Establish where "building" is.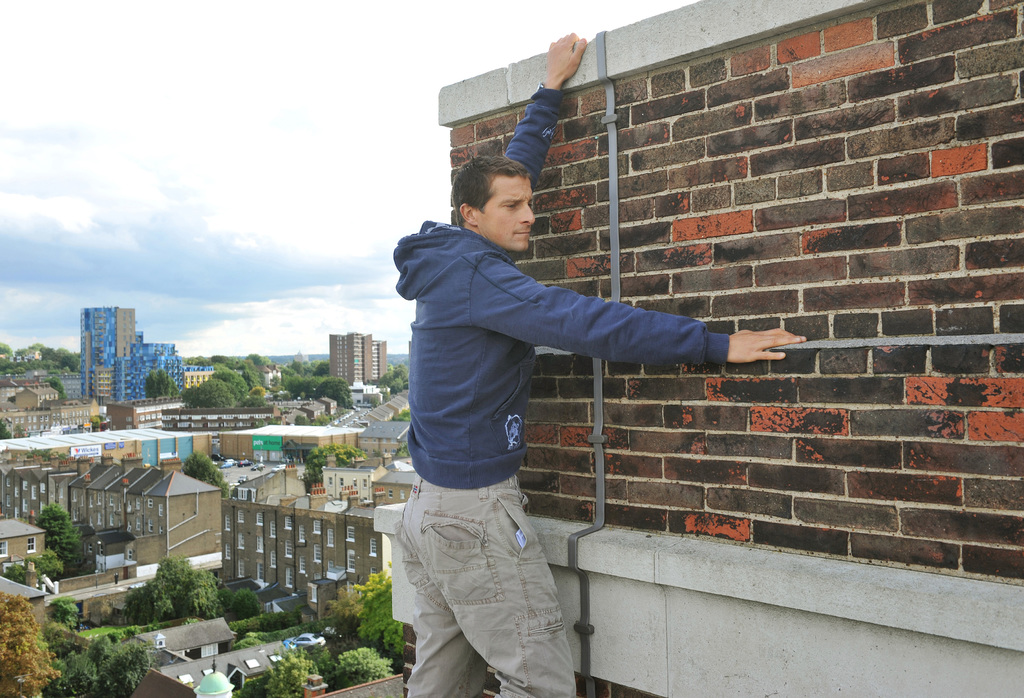
Established at bbox=[329, 330, 388, 389].
